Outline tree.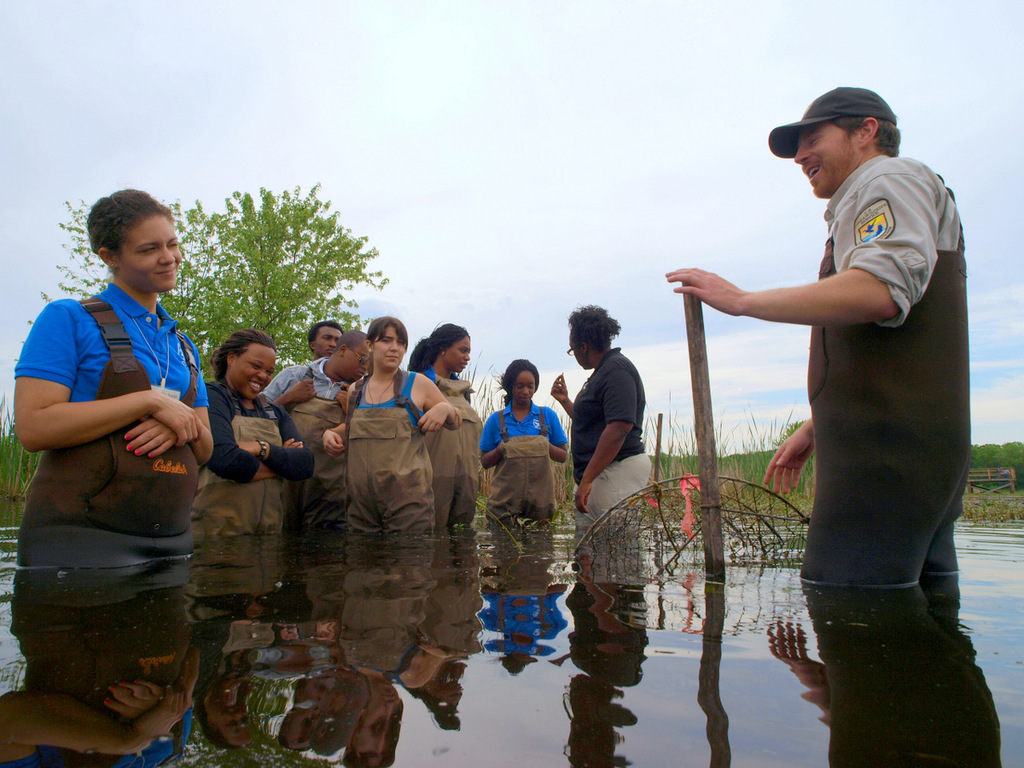
Outline: detection(3, 186, 228, 368).
